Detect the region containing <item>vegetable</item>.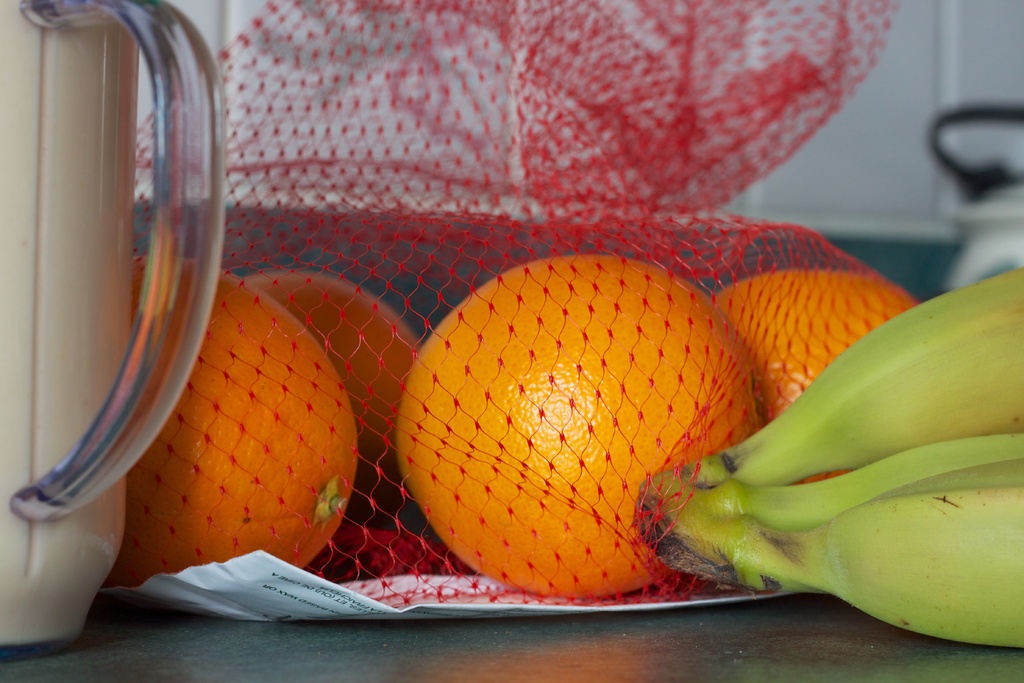
pyautogui.locateOnScreen(406, 259, 737, 591).
